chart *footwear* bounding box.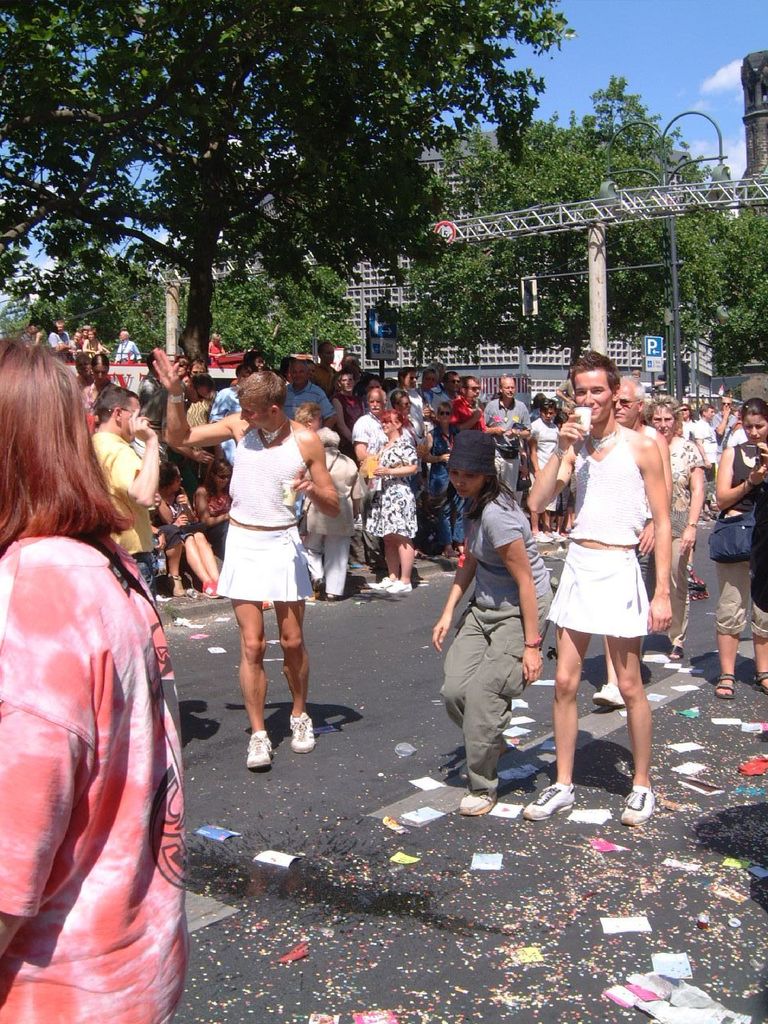
Charted: x1=522, y1=783, x2=578, y2=822.
